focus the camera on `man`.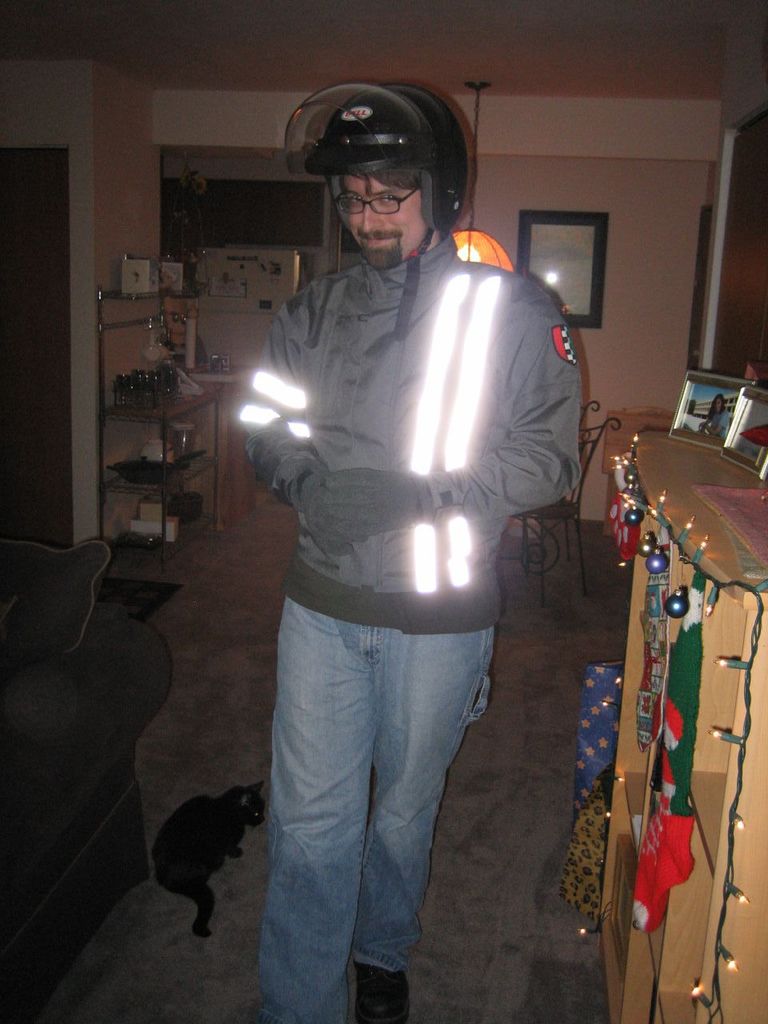
Focus region: x1=198, y1=90, x2=594, y2=990.
